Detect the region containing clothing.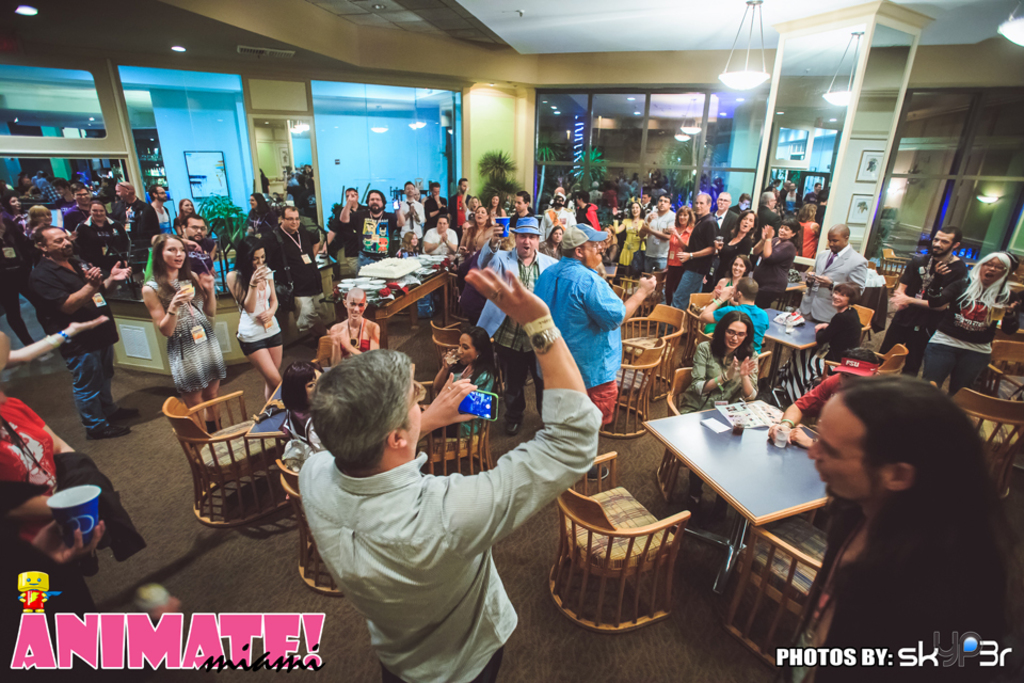
297 374 603 682.
